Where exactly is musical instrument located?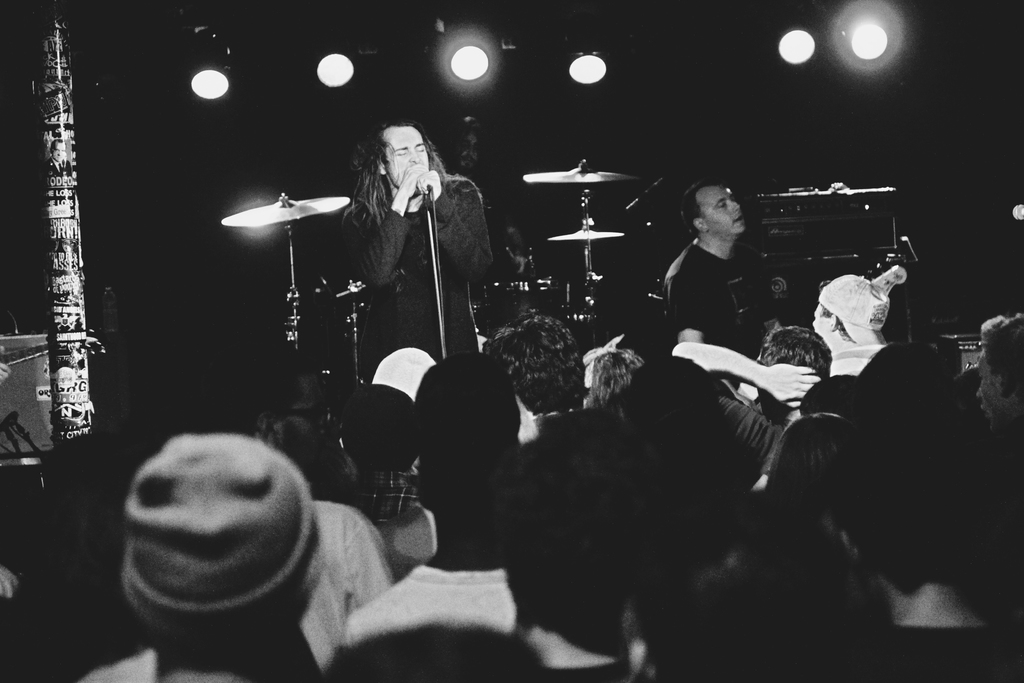
Its bounding box is rect(541, 150, 648, 287).
